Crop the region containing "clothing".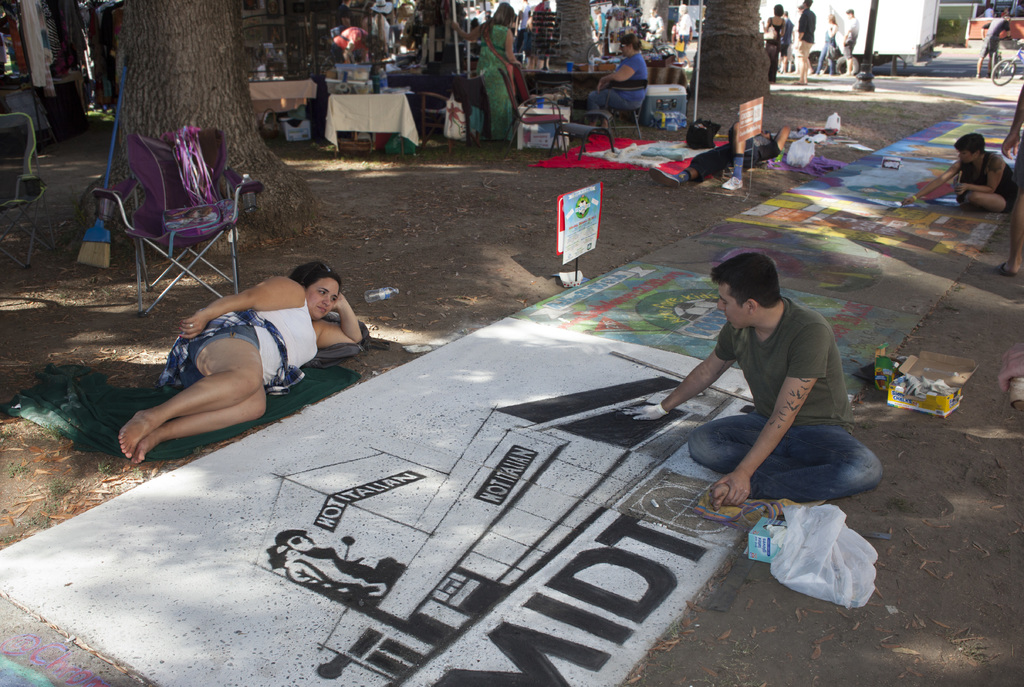
Crop region: [331, 25, 344, 39].
